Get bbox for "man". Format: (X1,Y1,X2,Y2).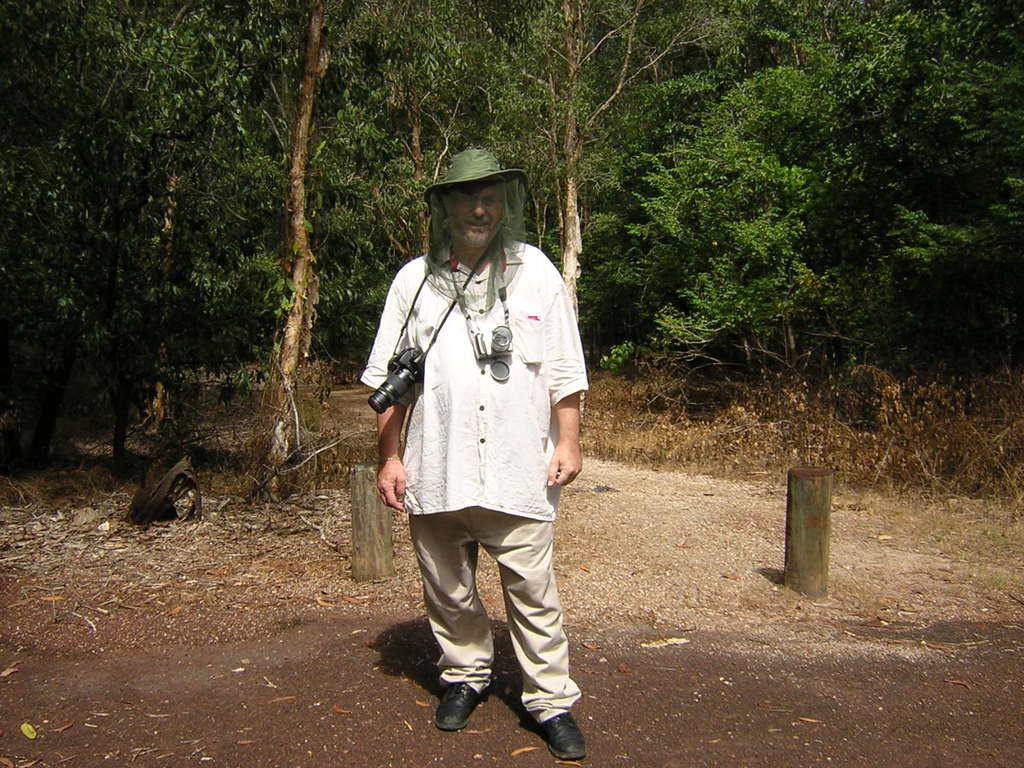
(371,168,595,758).
